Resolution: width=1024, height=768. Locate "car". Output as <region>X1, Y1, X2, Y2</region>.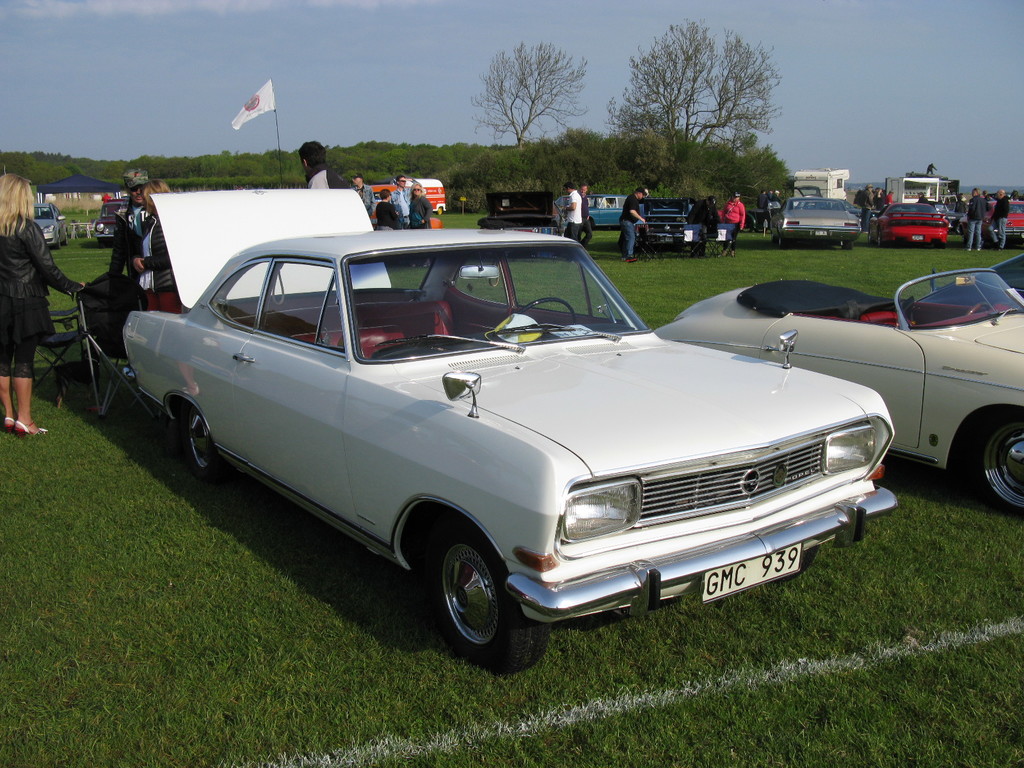
<region>659, 262, 1023, 518</region>.
